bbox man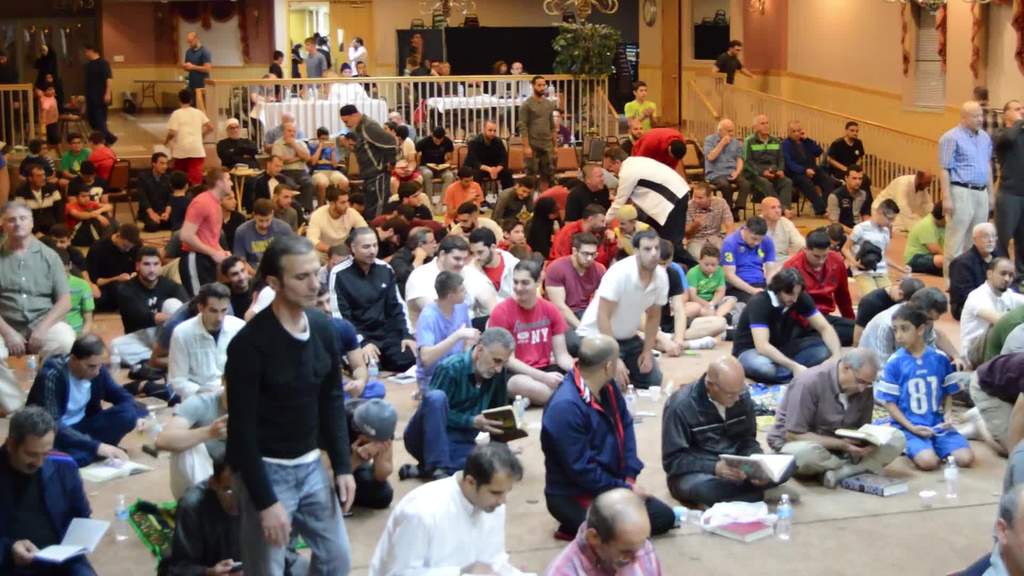
(840,202,897,293)
